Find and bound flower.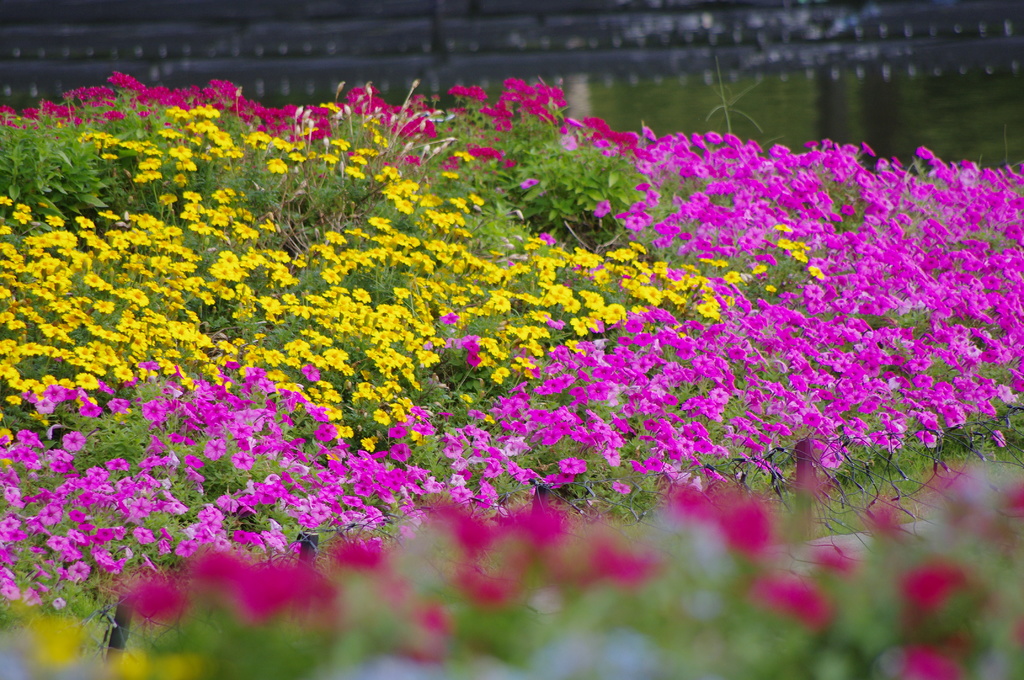
Bound: rect(557, 457, 590, 480).
